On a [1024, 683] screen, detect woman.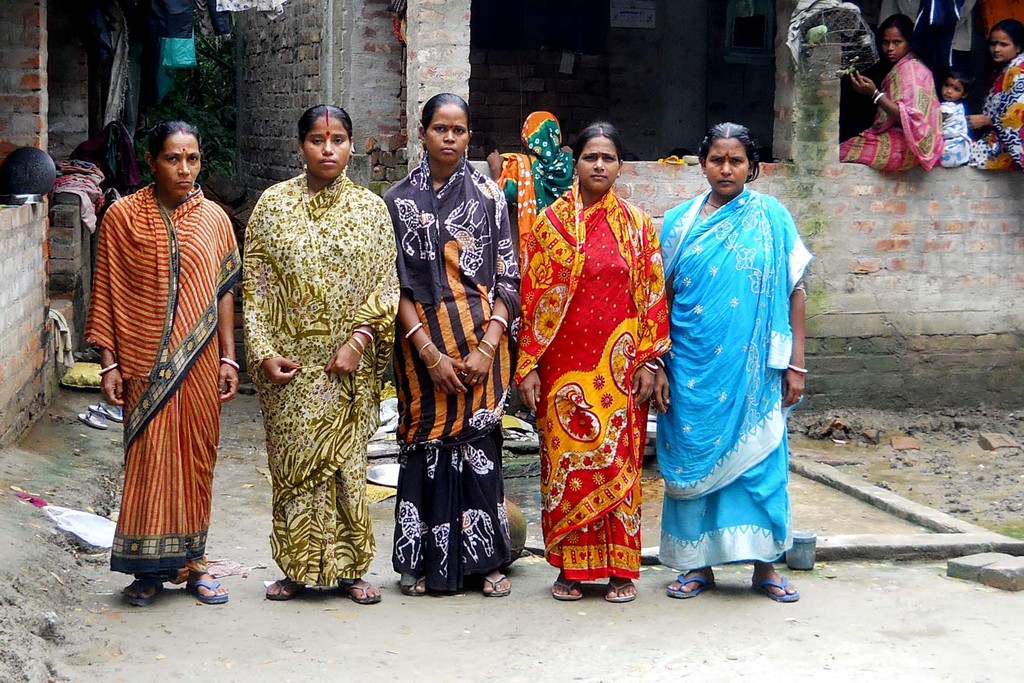
<region>241, 104, 400, 611</region>.
